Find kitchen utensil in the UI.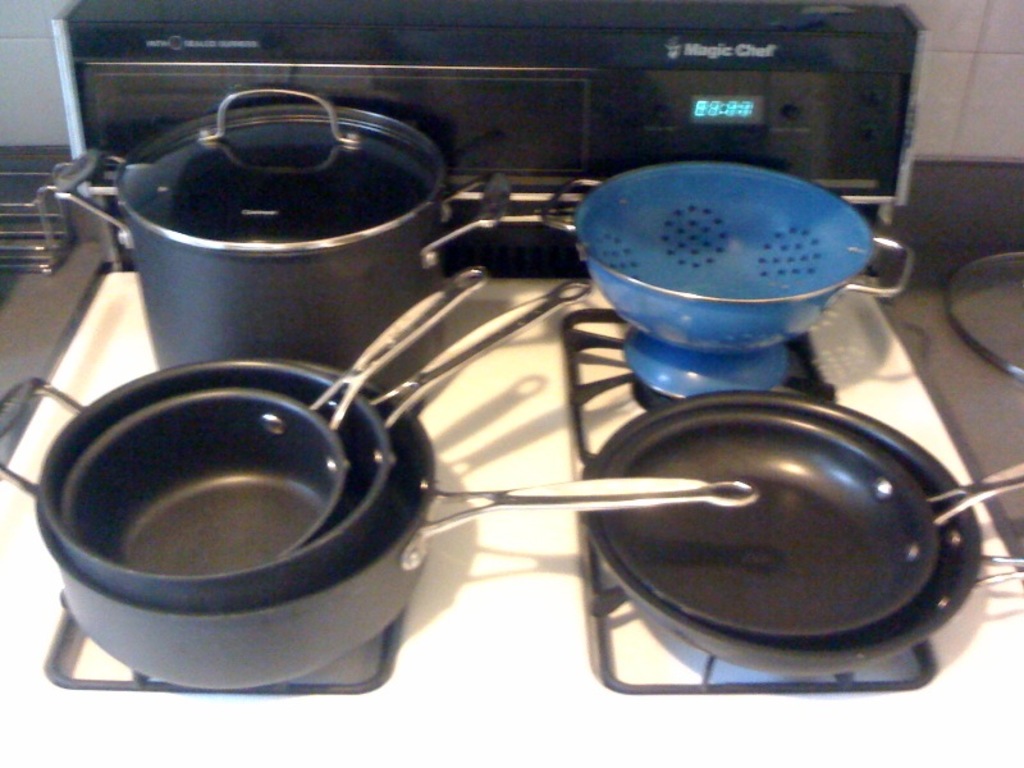
UI element at x1=32, y1=355, x2=769, y2=690.
